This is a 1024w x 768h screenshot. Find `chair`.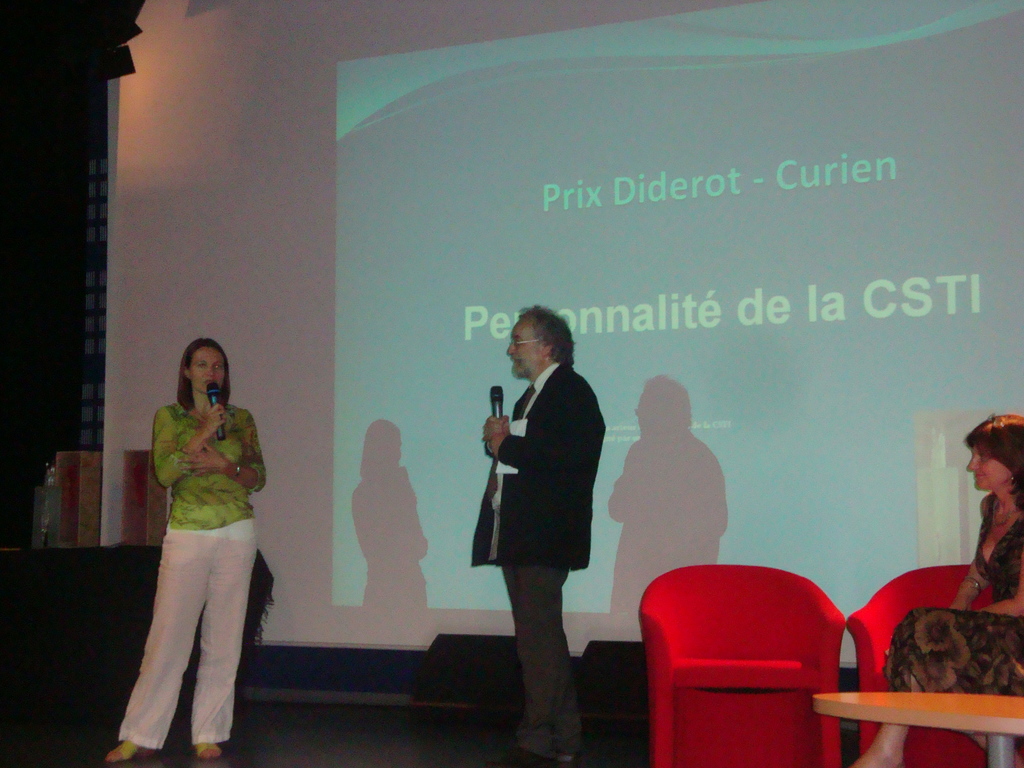
Bounding box: 846/566/1023/767.
